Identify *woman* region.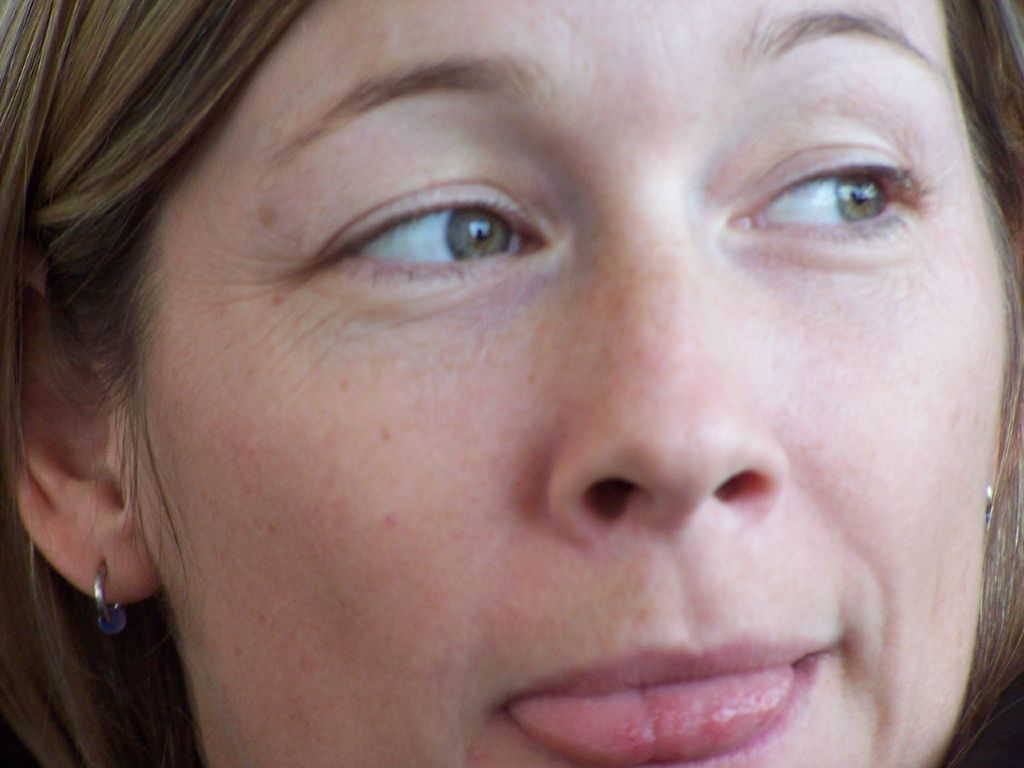
Region: detection(0, 14, 1023, 767).
